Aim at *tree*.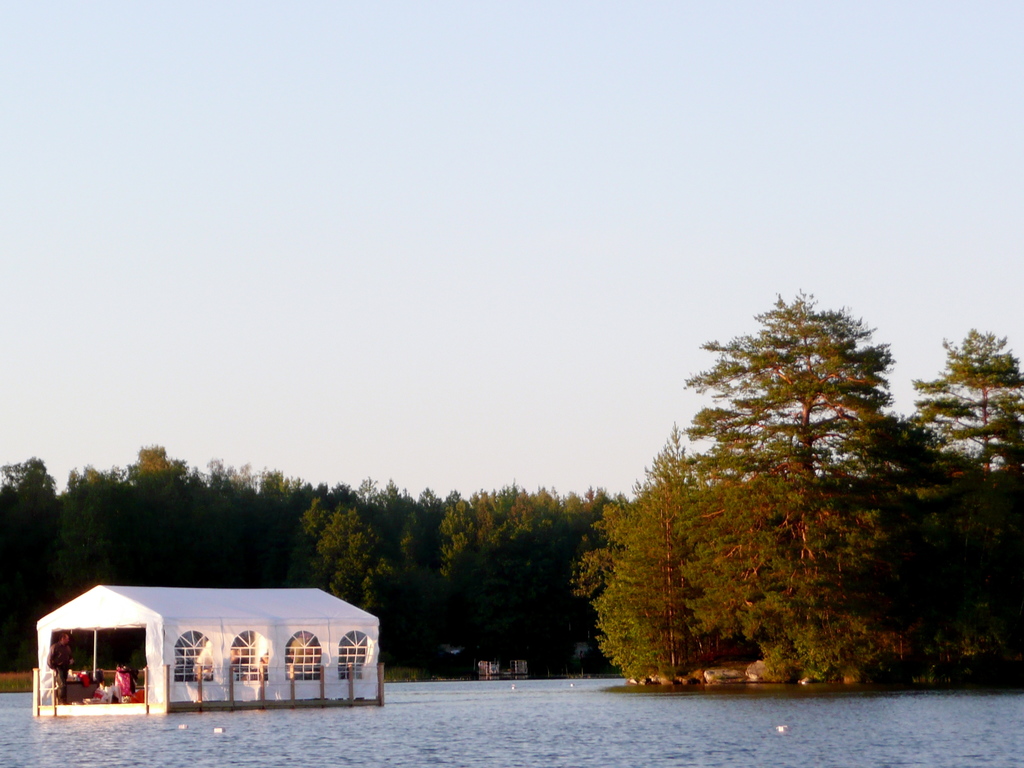
Aimed at bbox(915, 323, 1023, 552).
